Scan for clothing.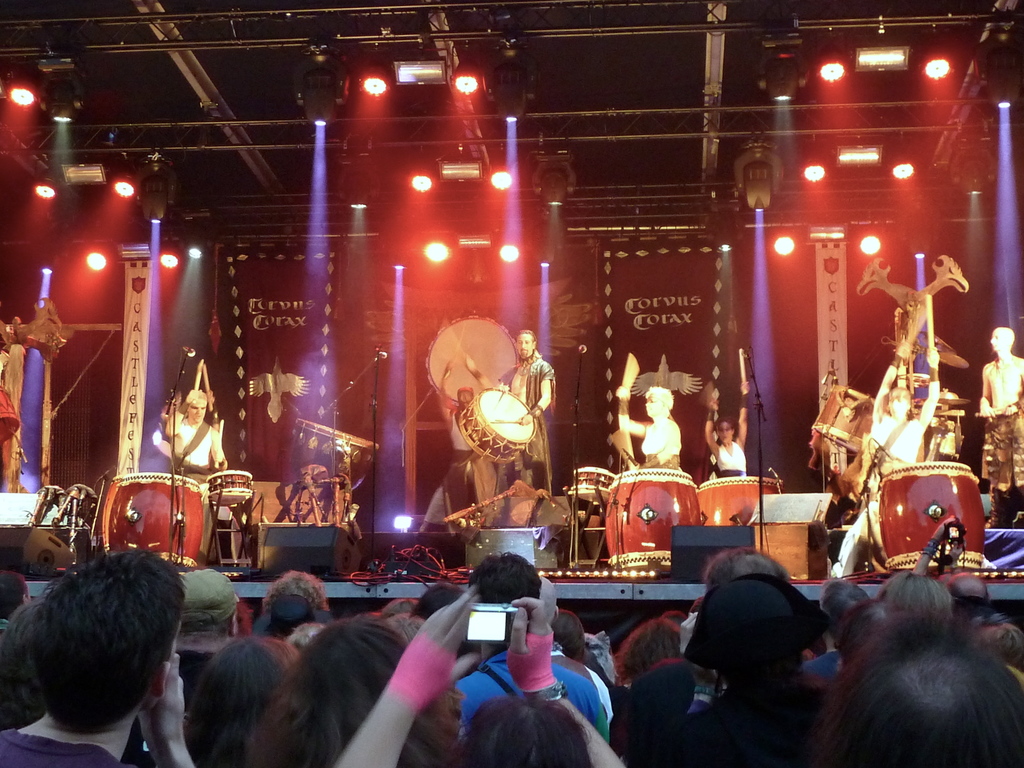
Scan result: {"x1": 641, "y1": 422, "x2": 681, "y2": 468}.
